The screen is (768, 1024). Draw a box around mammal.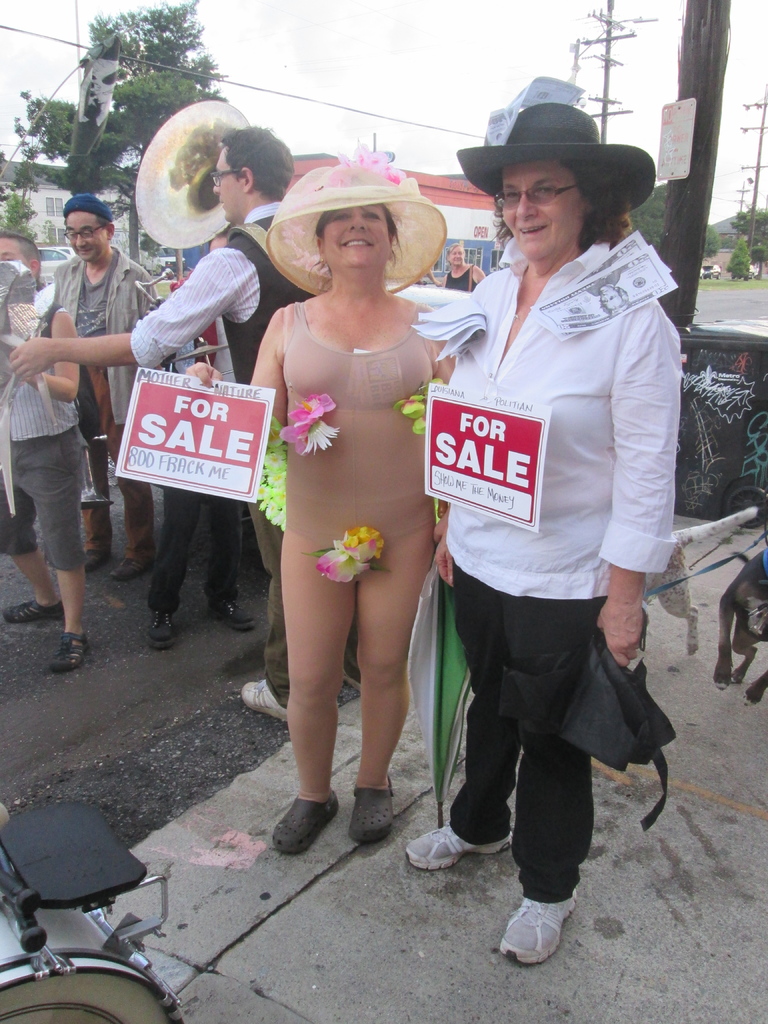
(0, 232, 90, 671).
